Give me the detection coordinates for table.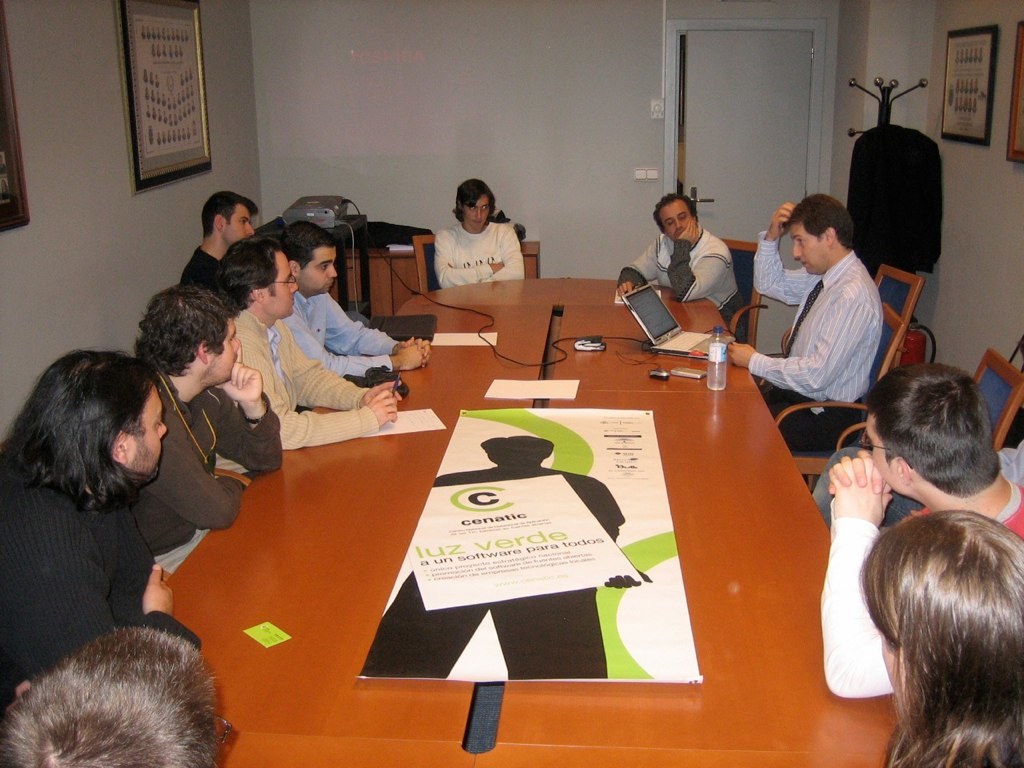
box(133, 270, 842, 767).
